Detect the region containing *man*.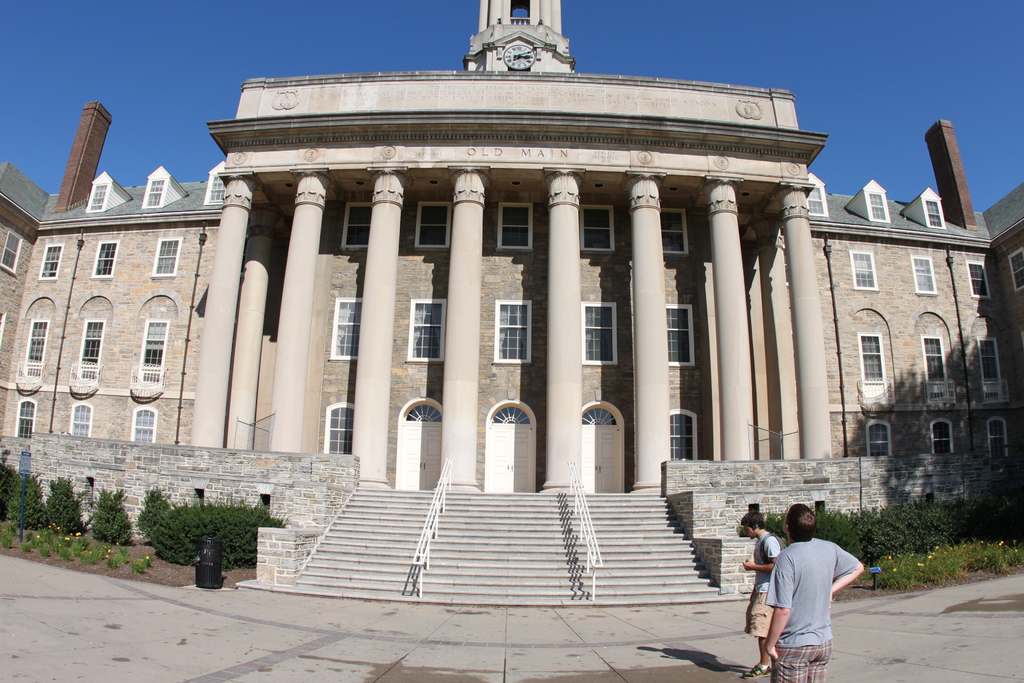
[760,507,868,673].
